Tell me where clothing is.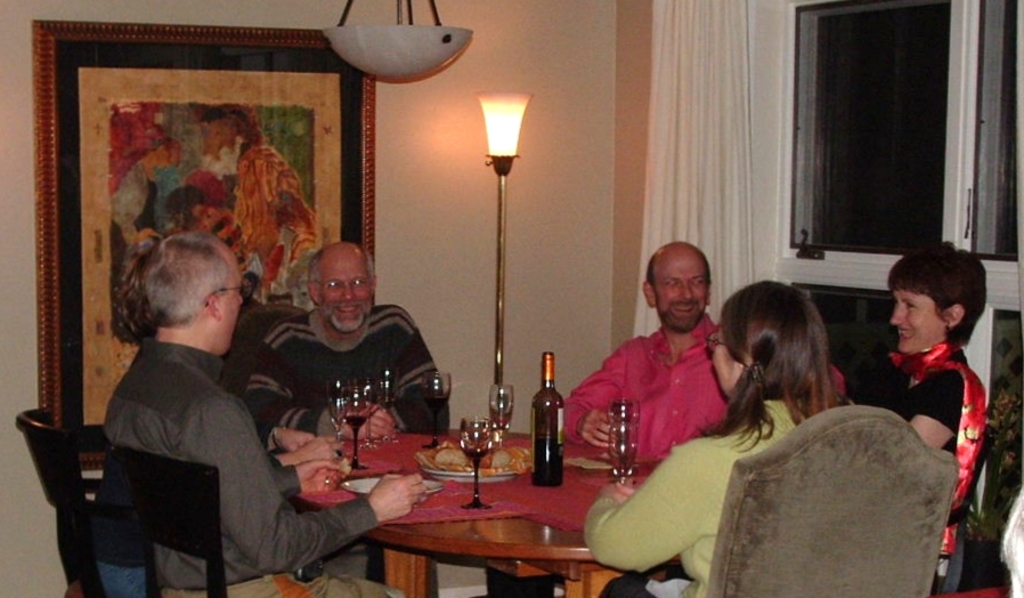
clothing is at x1=816 y1=328 x2=978 y2=592.
